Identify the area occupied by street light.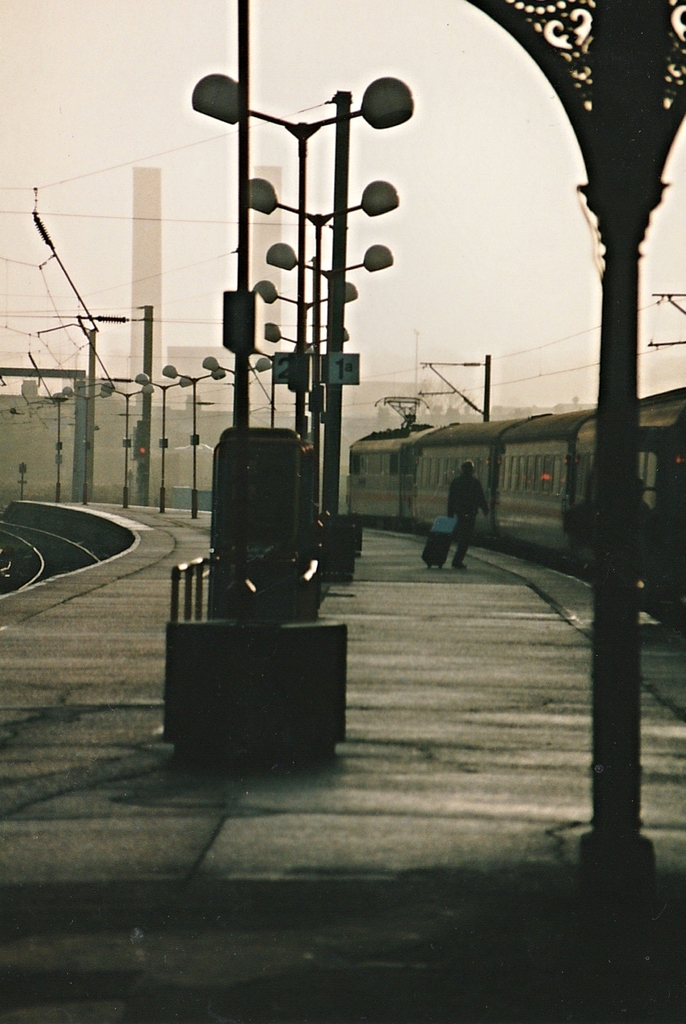
Area: BBox(203, 347, 264, 421).
